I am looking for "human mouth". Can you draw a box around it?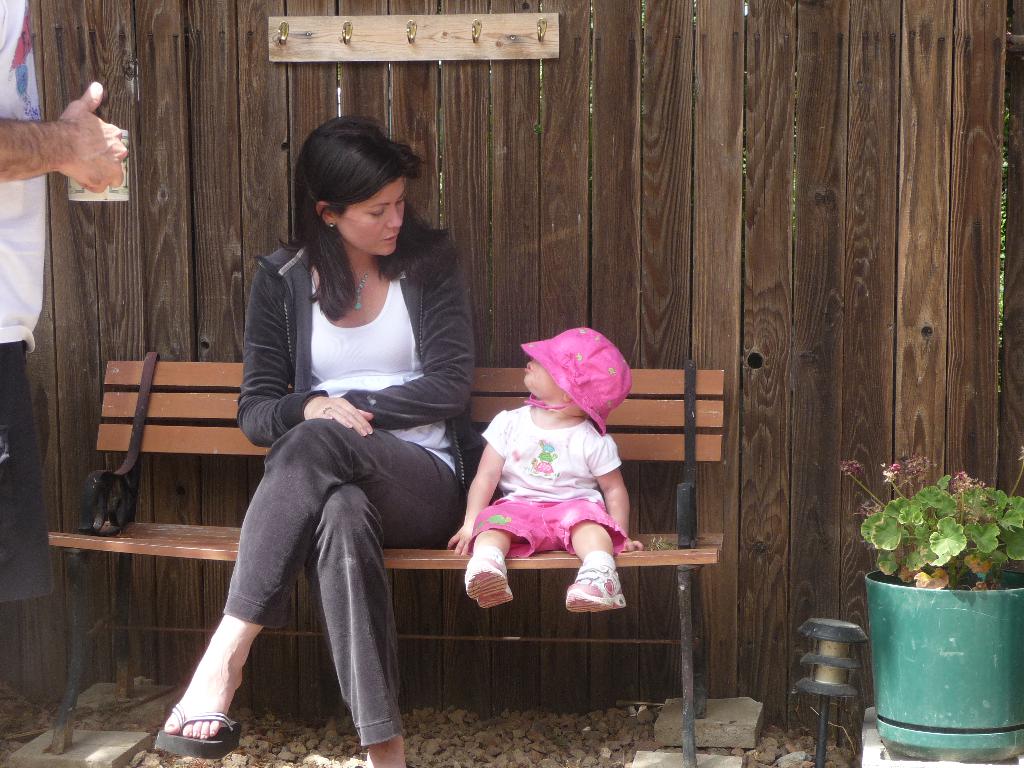
Sure, the bounding box is crop(375, 230, 403, 241).
